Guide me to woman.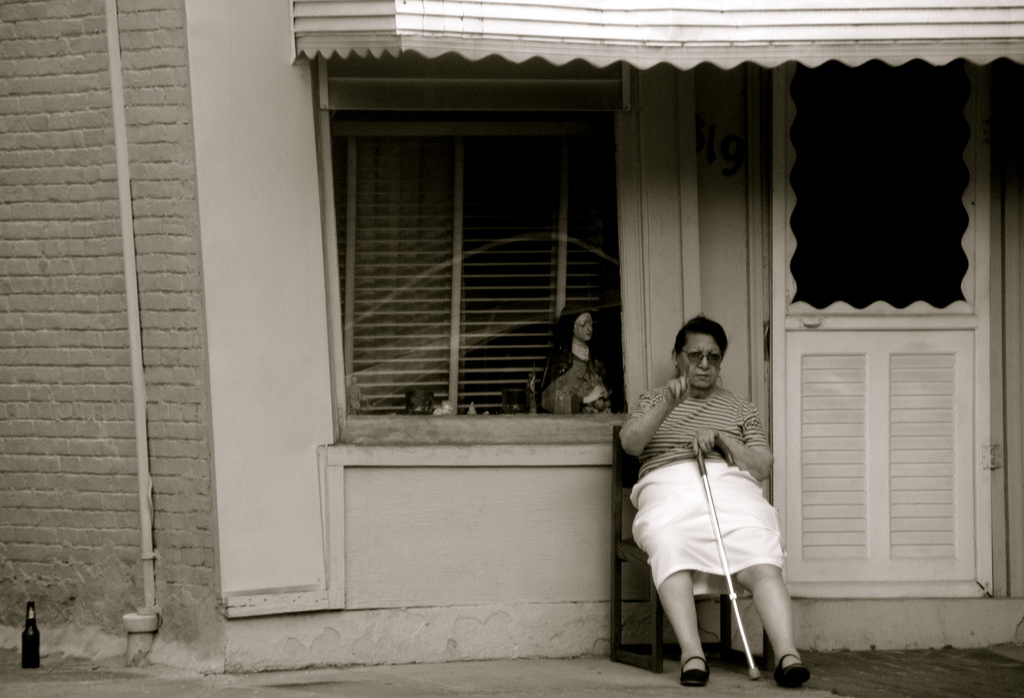
Guidance: l=531, t=307, r=614, b=417.
